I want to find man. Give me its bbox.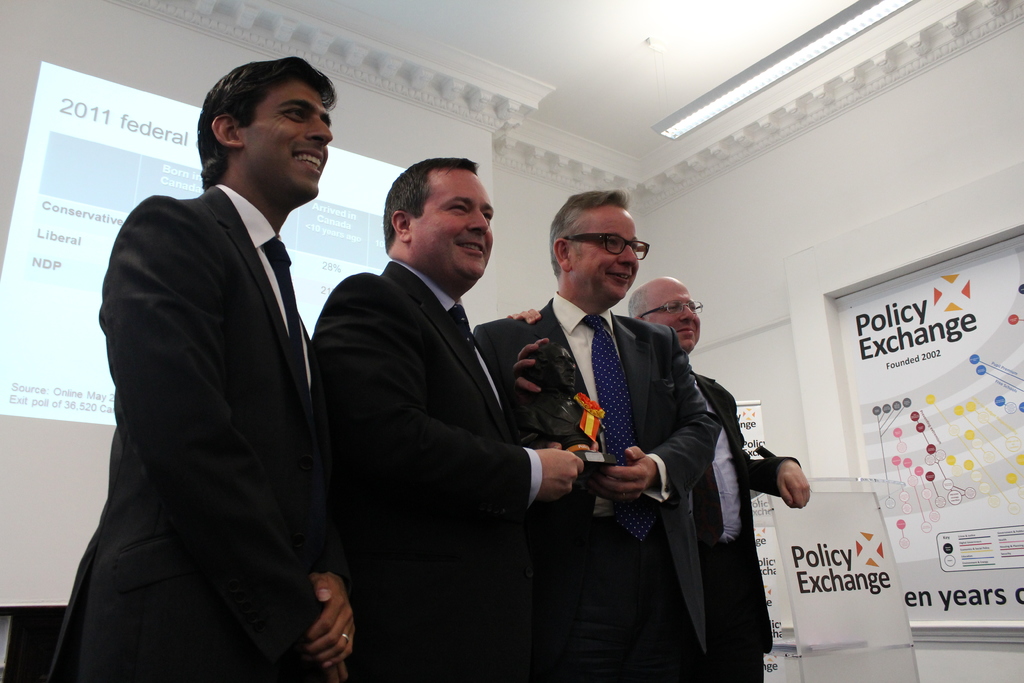
box(631, 277, 810, 682).
